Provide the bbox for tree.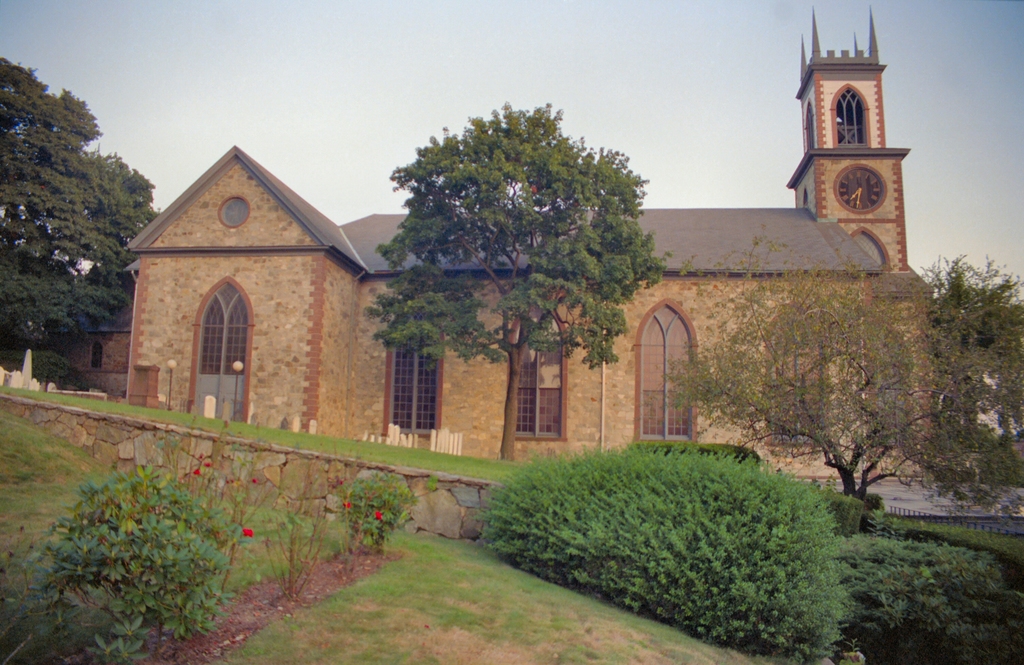
{"left": 656, "top": 227, "right": 985, "bottom": 504}.
